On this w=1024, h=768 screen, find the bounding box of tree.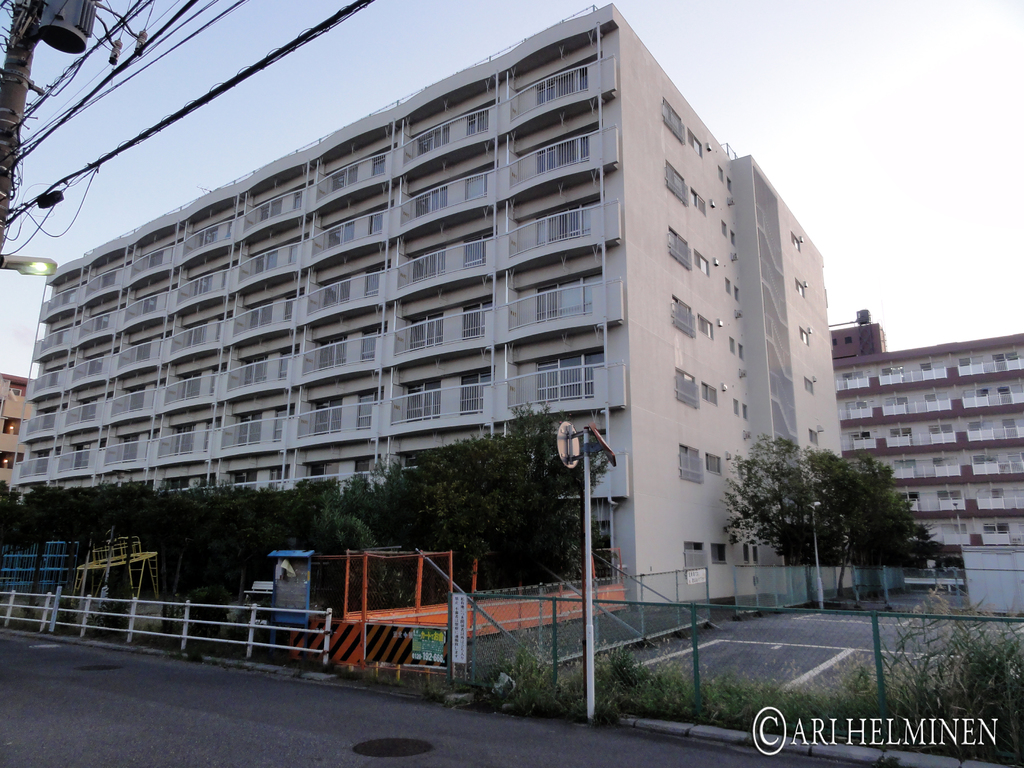
Bounding box: rect(718, 431, 867, 573).
